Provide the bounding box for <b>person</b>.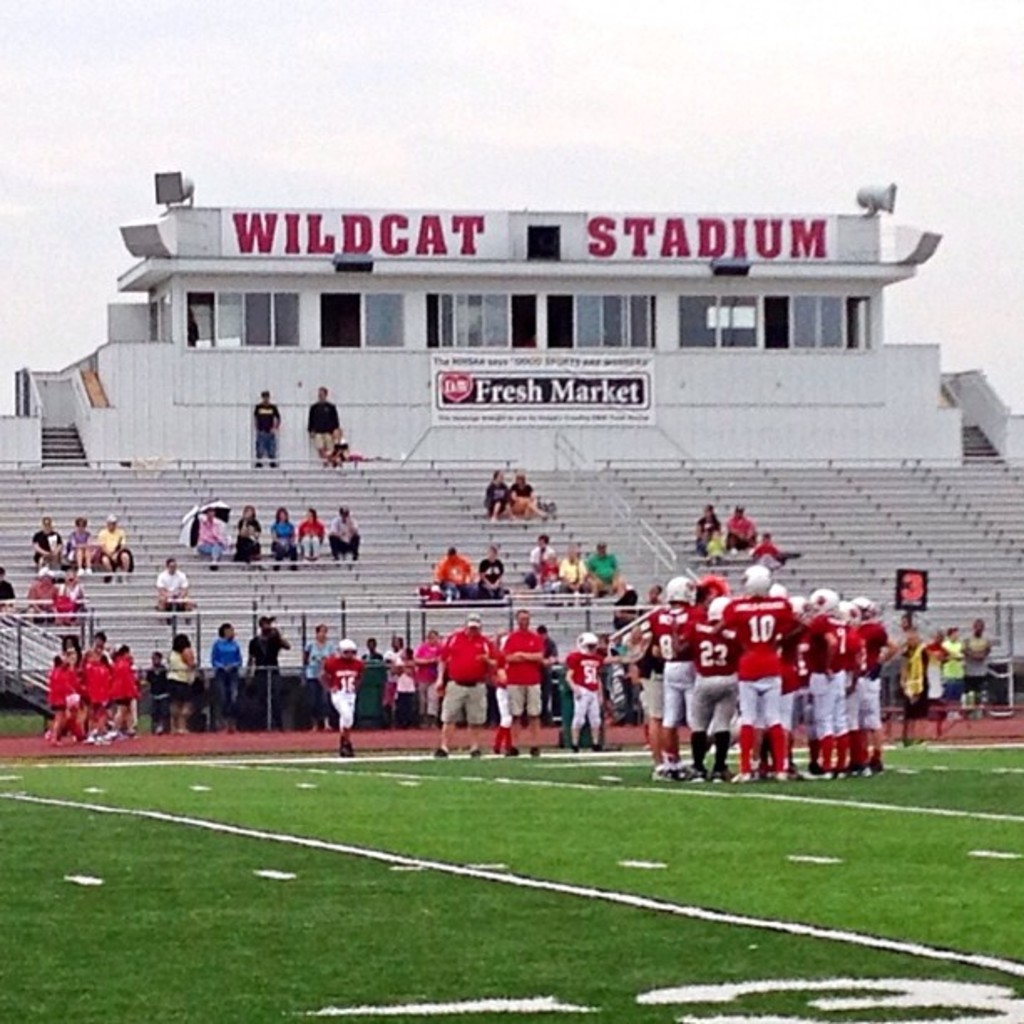
<box>561,622,607,750</box>.
